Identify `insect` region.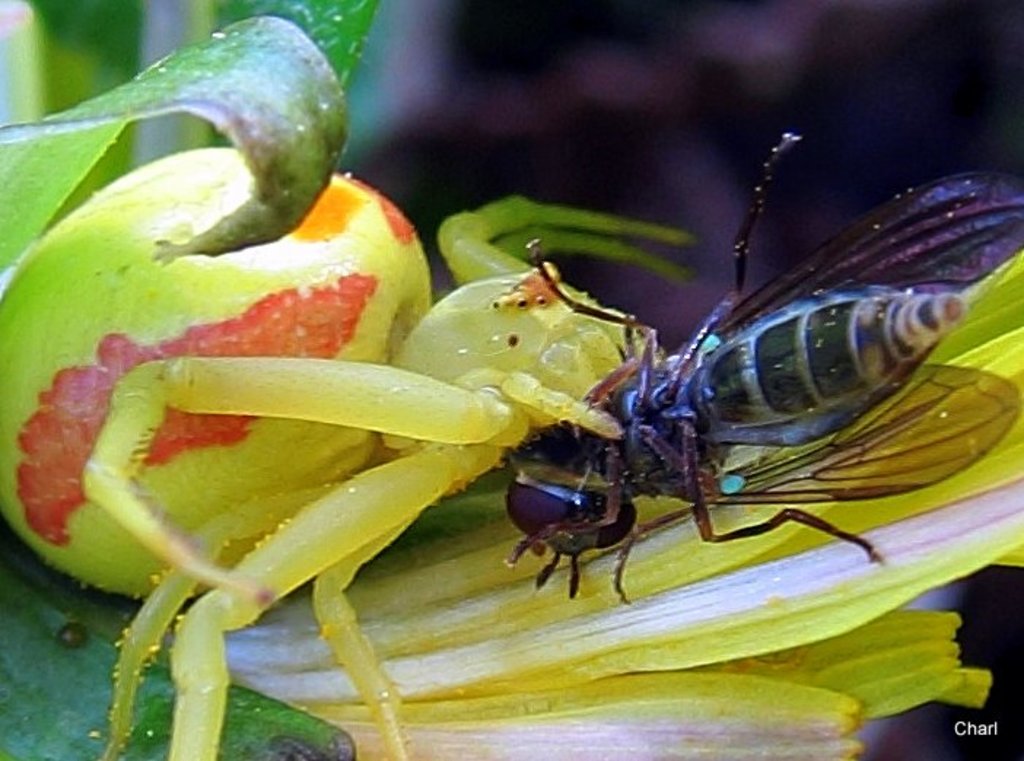
Region: detection(0, 141, 703, 760).
